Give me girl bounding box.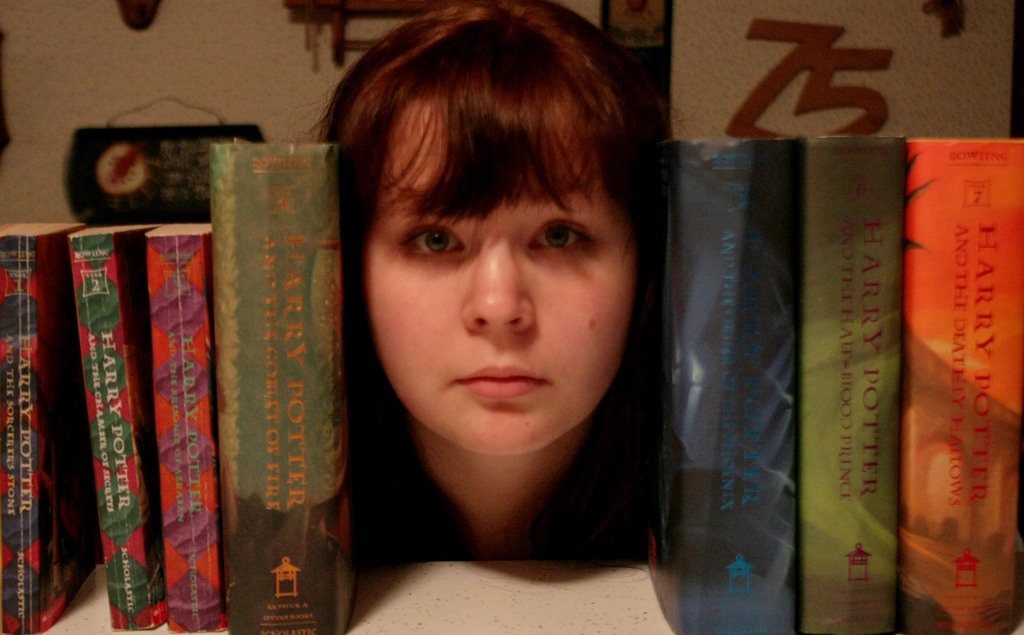
291:1:671:566.
